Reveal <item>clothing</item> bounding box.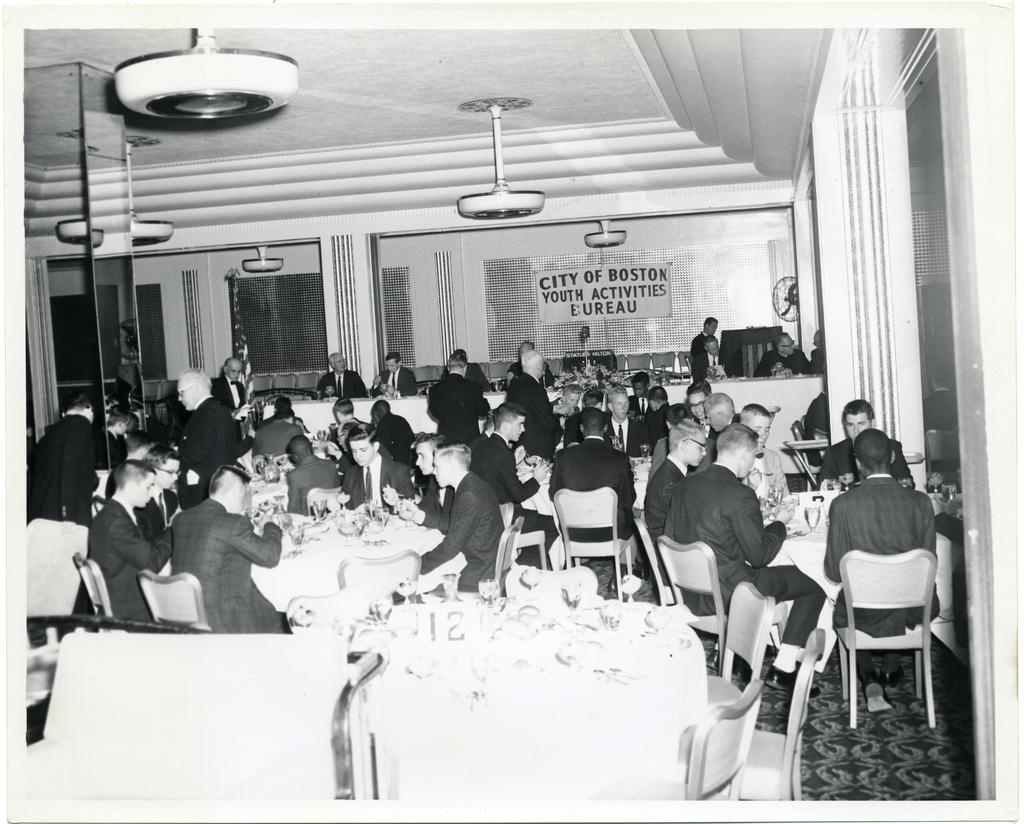
Revealed: (377,366,420,393).
